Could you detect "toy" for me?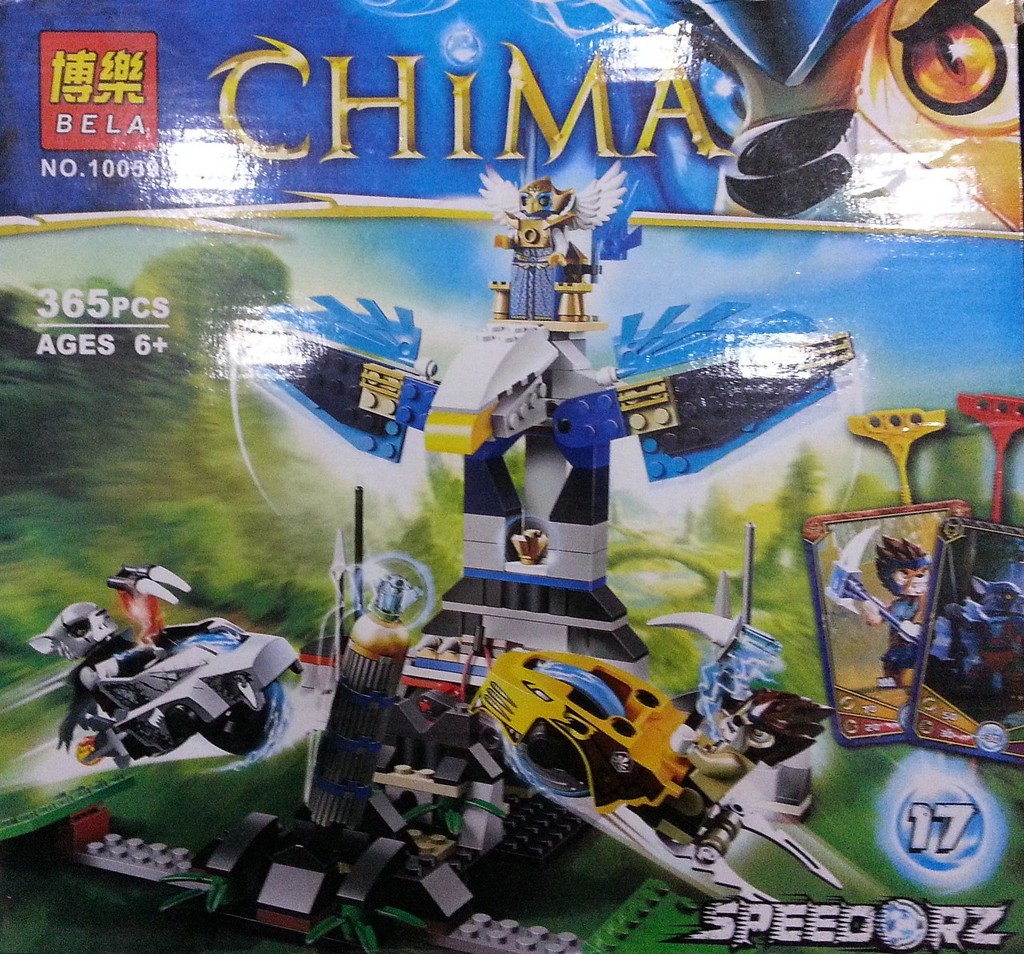
Detection result: crop(34, 562, 308, 768).
